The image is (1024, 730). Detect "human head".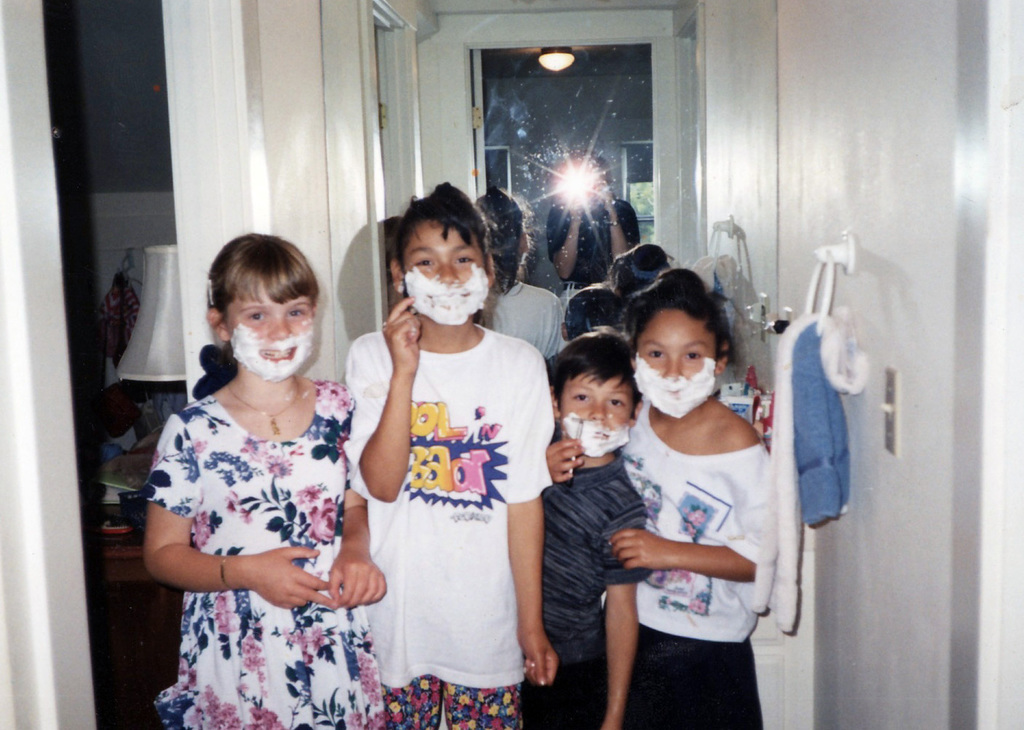
Detection: 546, 331, 644, 460.
